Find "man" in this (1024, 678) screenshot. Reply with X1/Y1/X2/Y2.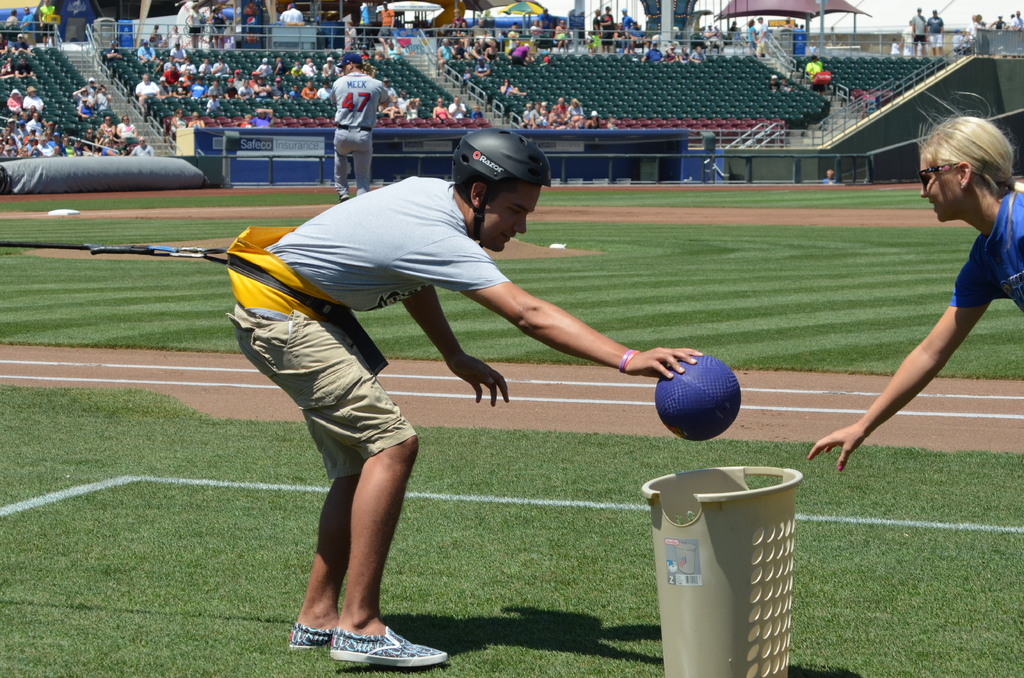
990/12/1005/29.
